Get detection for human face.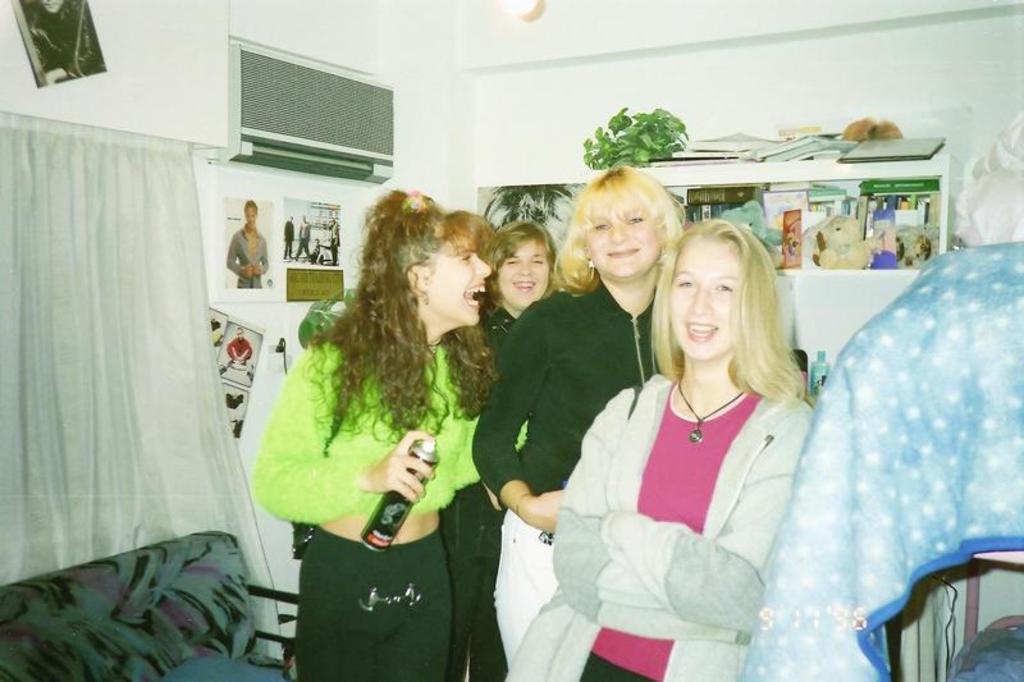
Detection: <box>590,187,671,275</box>.
